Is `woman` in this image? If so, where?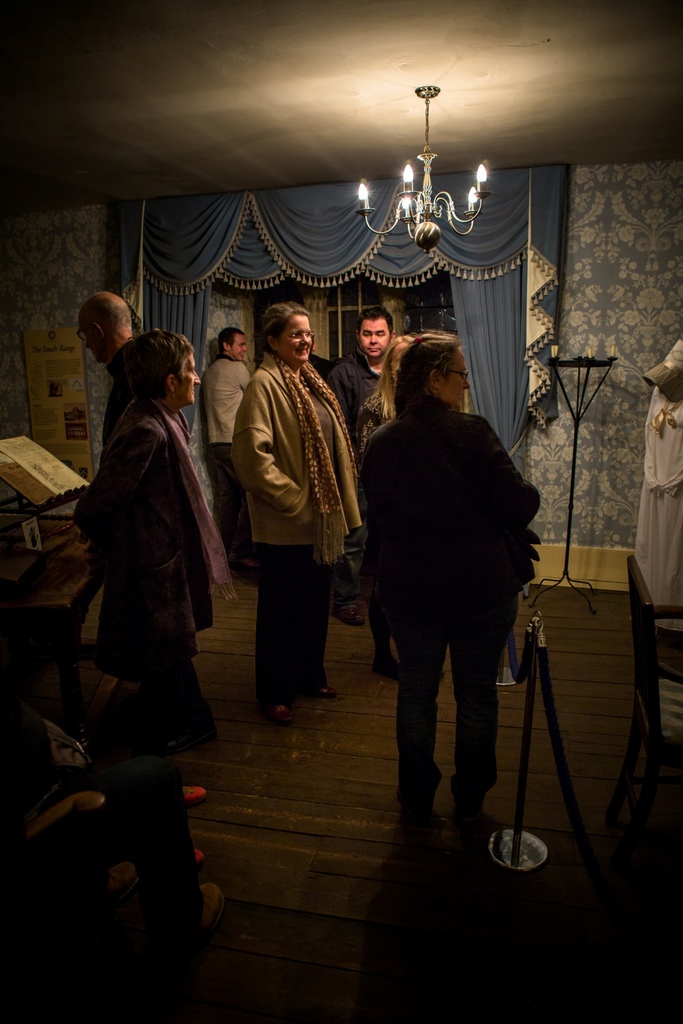
Yes, at crop(351, 330, 547, 855).
